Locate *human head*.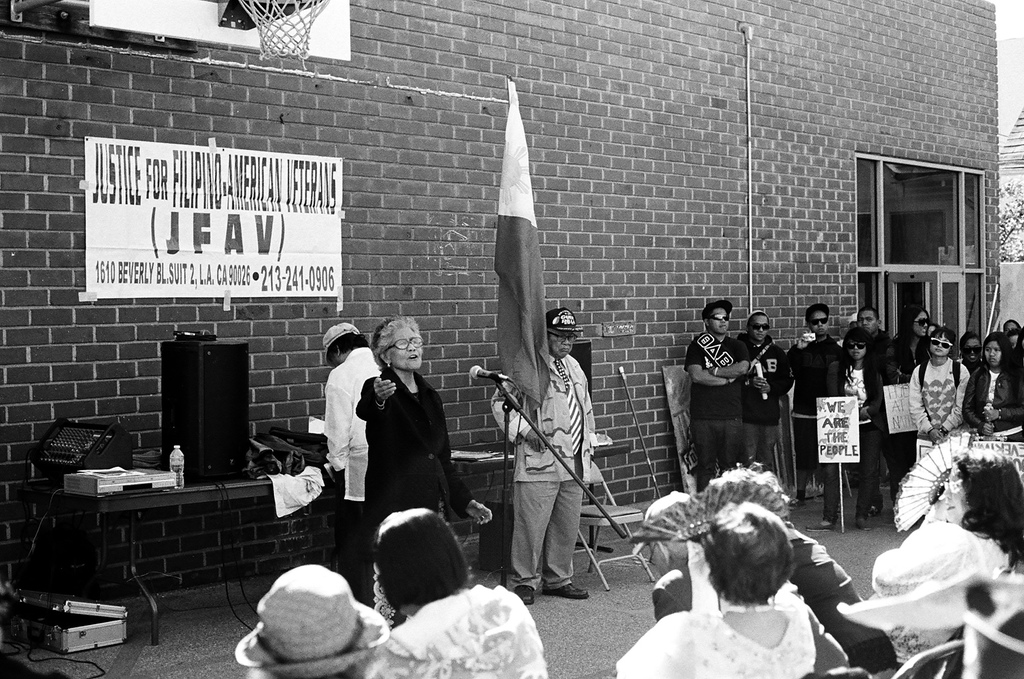
Bounding box: (1001,320,1019,338).
